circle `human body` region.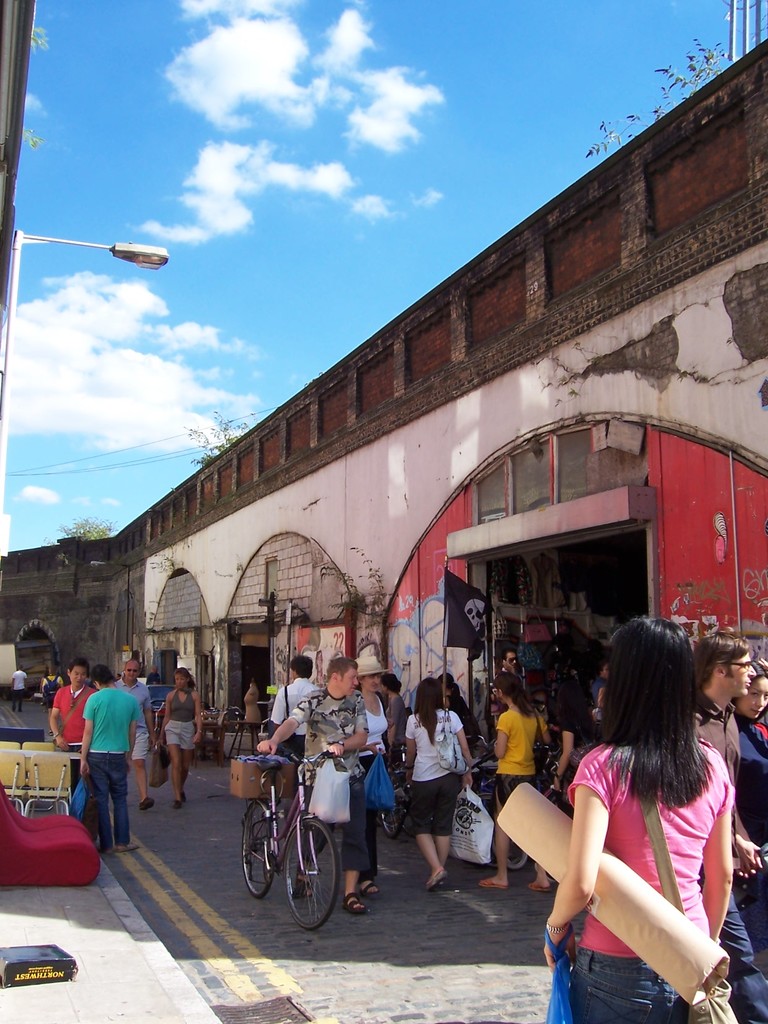
Region: {"x1": 394, "y1": 662, "x2": 479, "y2": 884}.
